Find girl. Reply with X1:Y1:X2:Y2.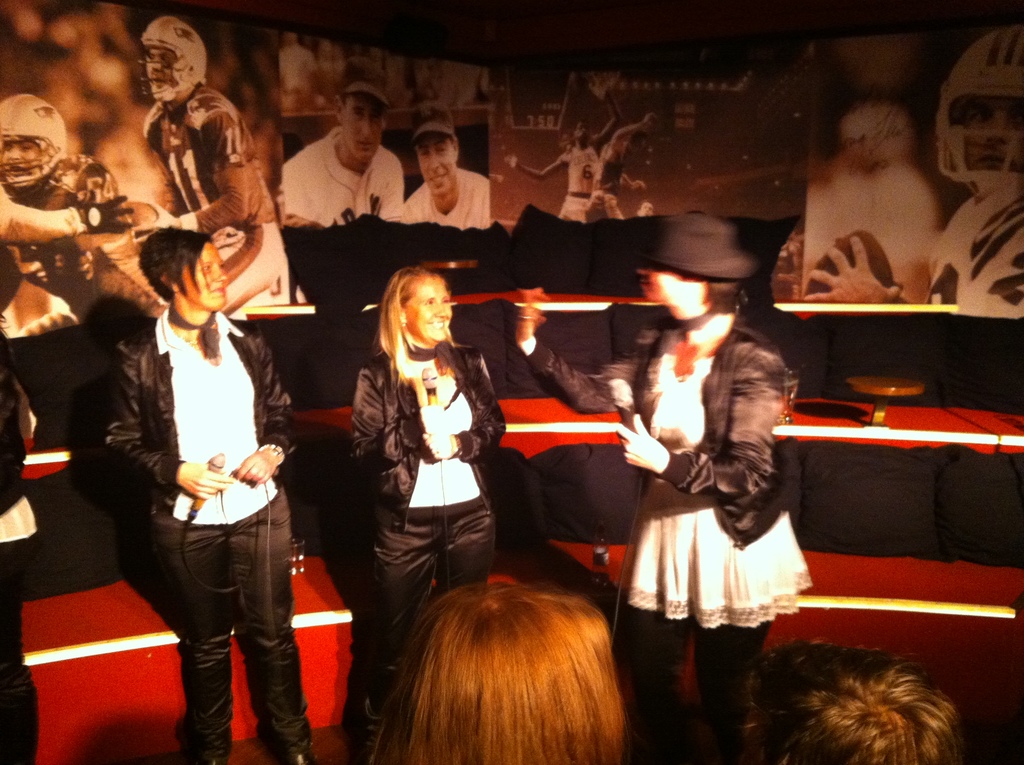
100:222:301:764.
